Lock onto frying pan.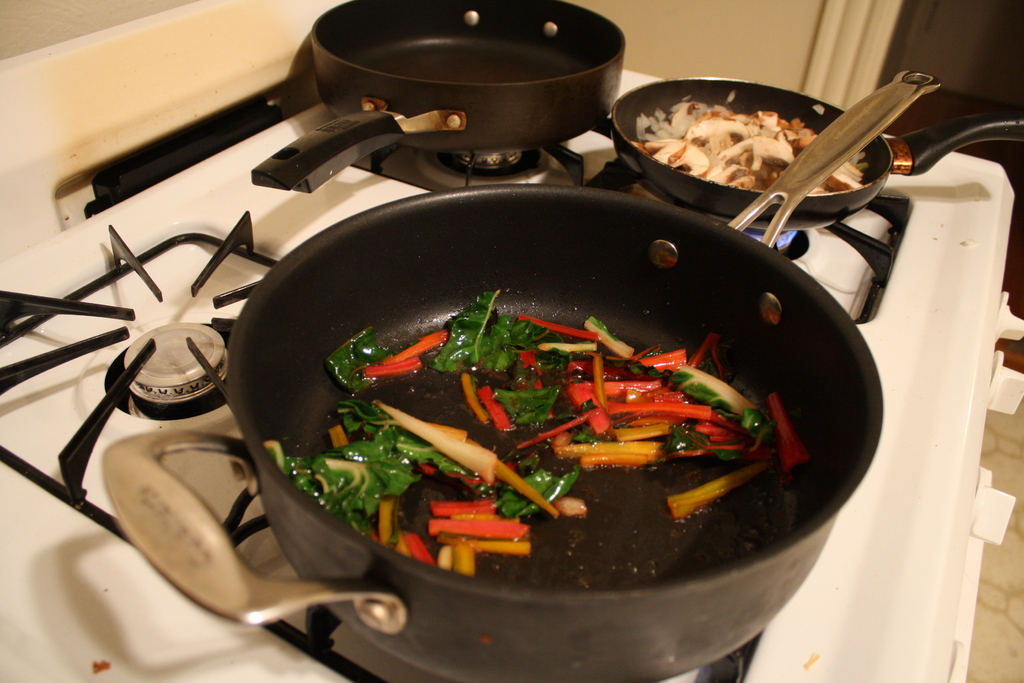
Locked: <box>250,0,627,193</box>.
